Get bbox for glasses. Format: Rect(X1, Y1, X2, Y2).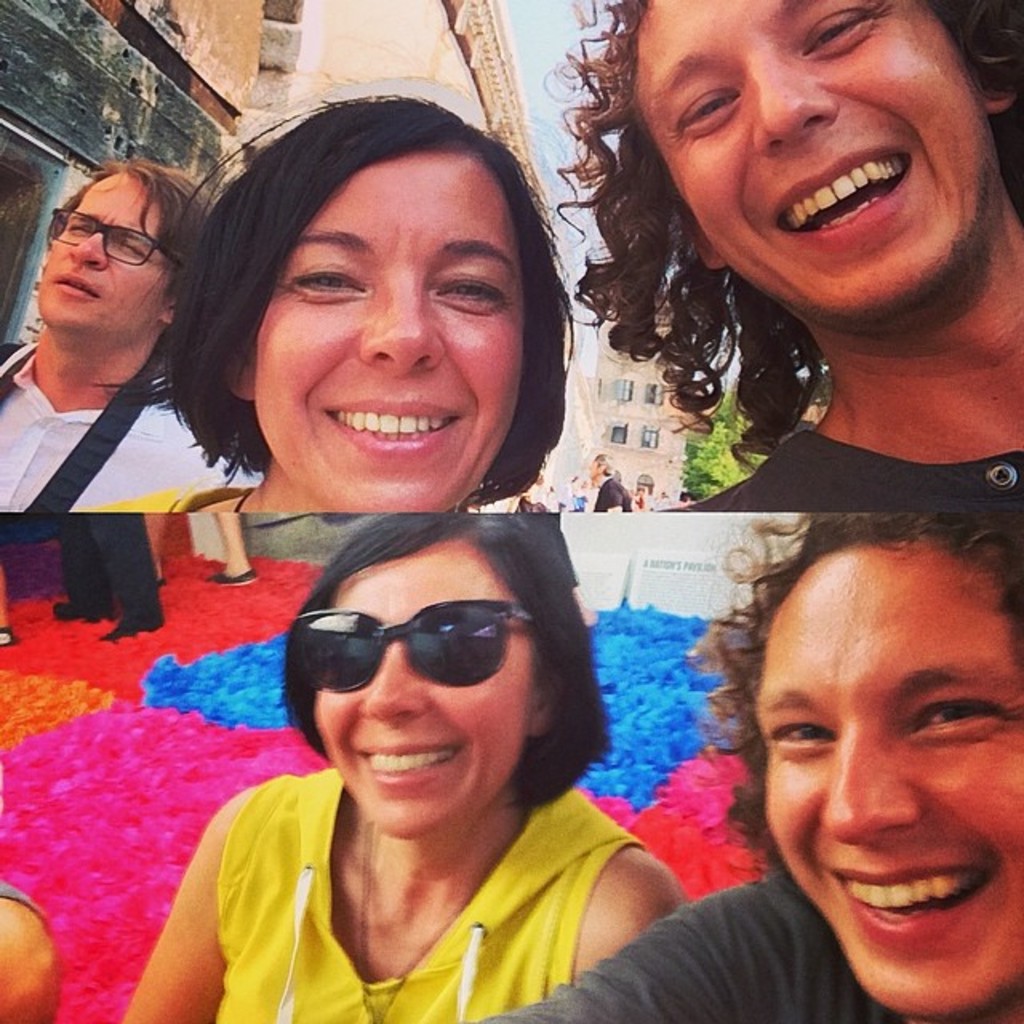
Rect(22, 210, 181, 282).
